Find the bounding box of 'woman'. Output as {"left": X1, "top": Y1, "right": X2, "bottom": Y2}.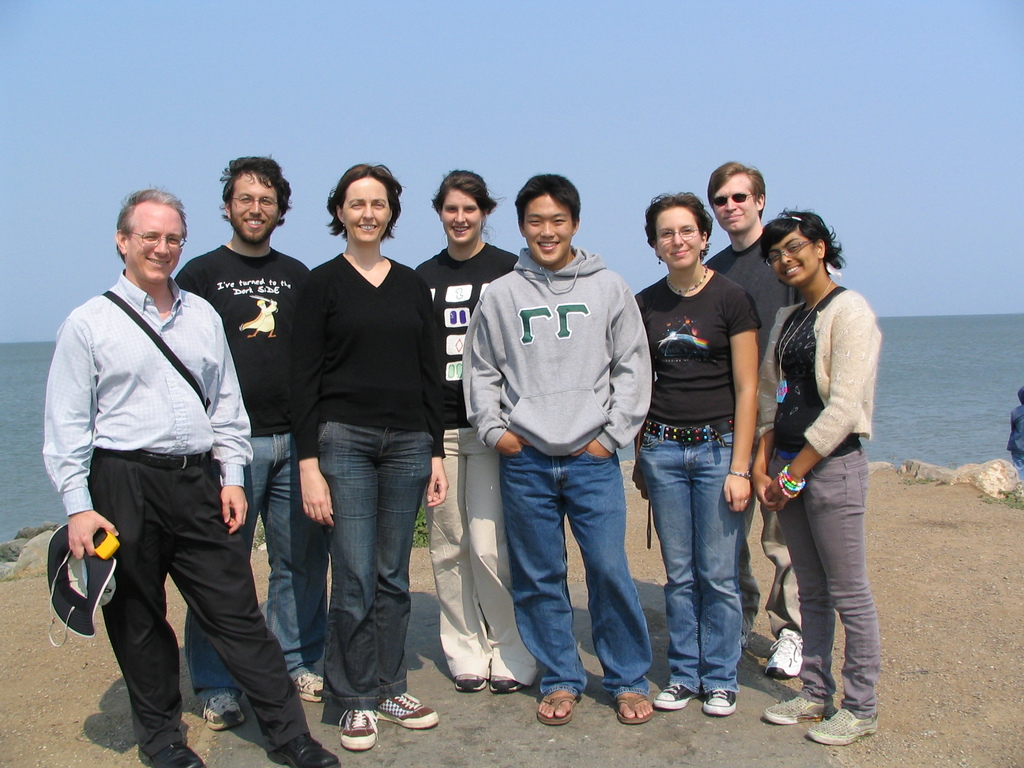
{"left": 415, "top": 170, "right": 548, "bottom": 696}.
